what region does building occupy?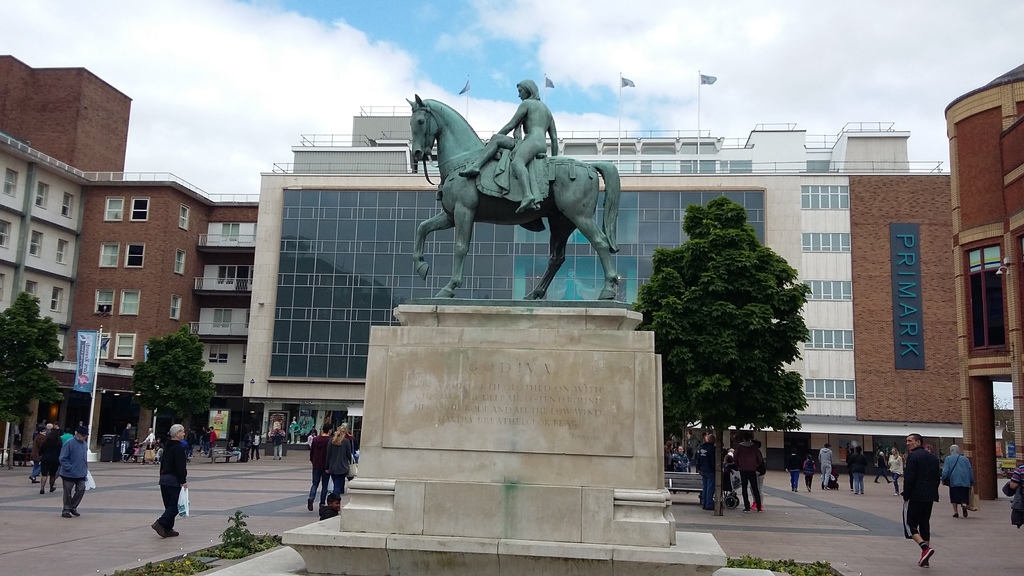
region(942, 54, 1023, 498).
